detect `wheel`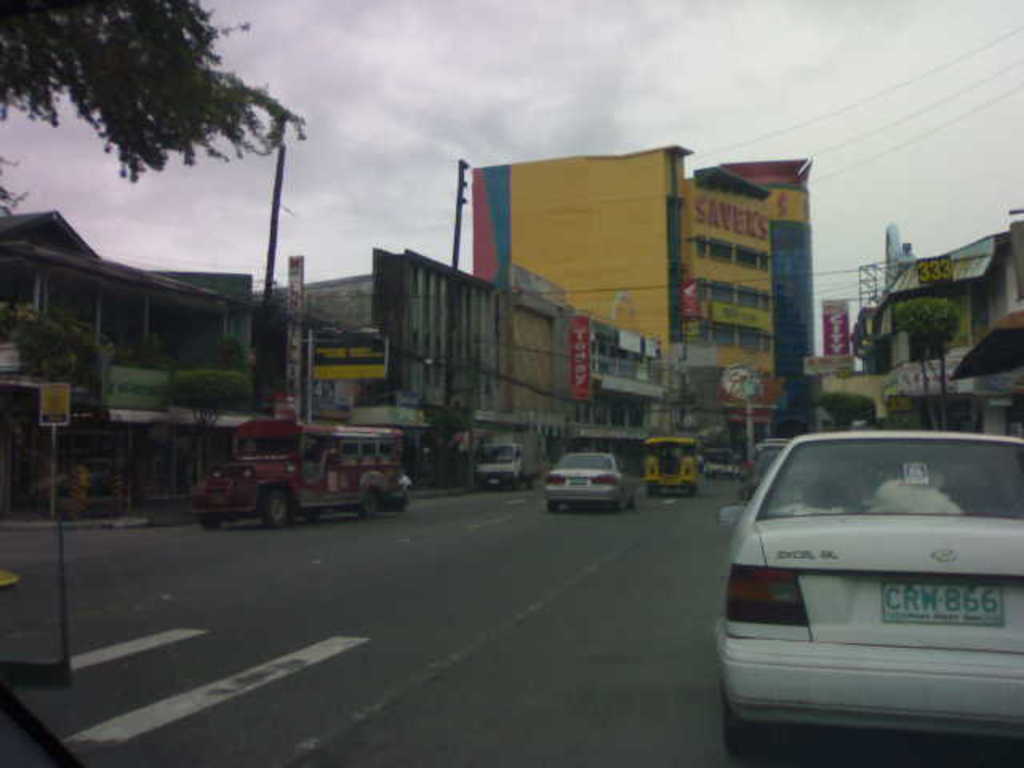
(261,488,294,528)
